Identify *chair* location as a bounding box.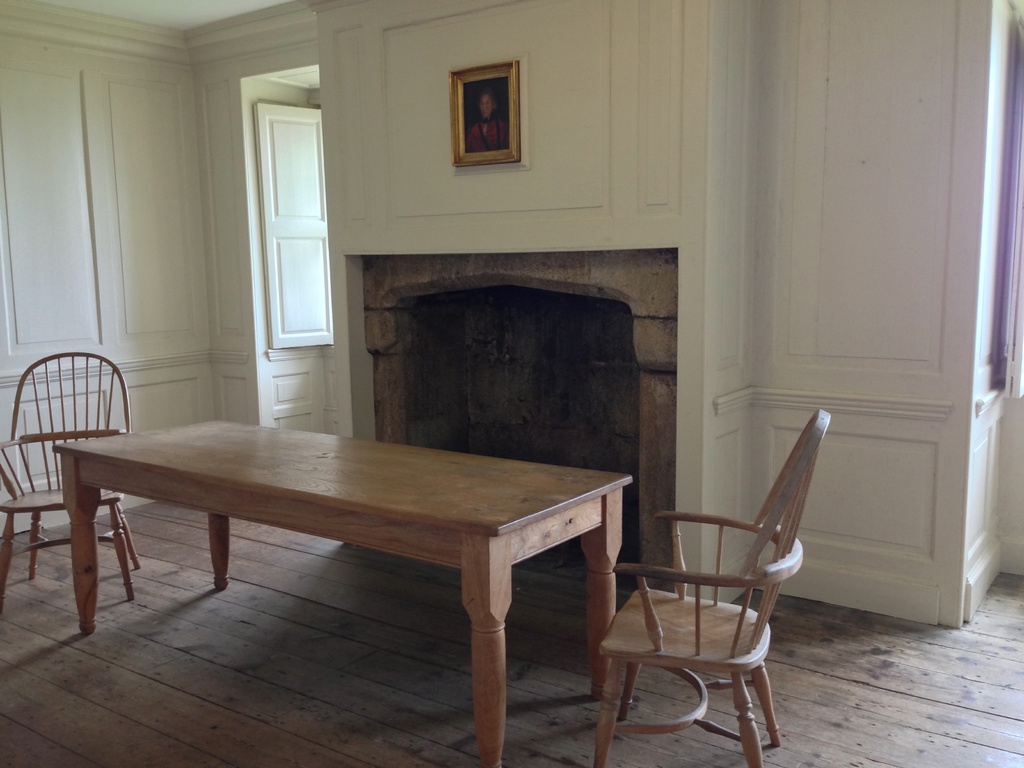
(599, 410, 828, 767).
